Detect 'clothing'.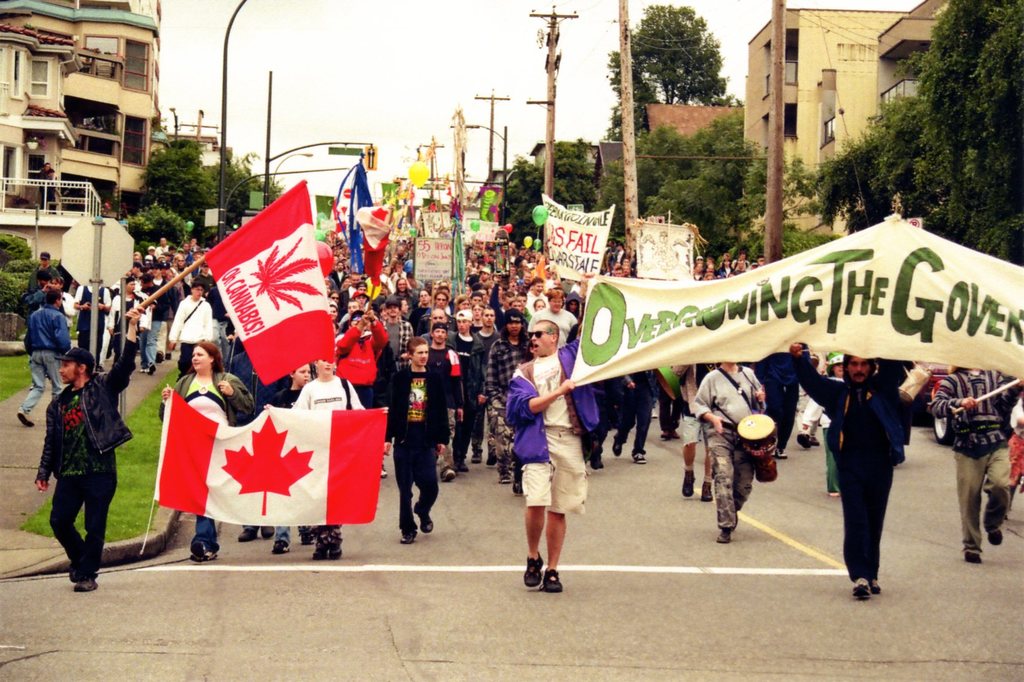
Detected at 520:434:587:518.
